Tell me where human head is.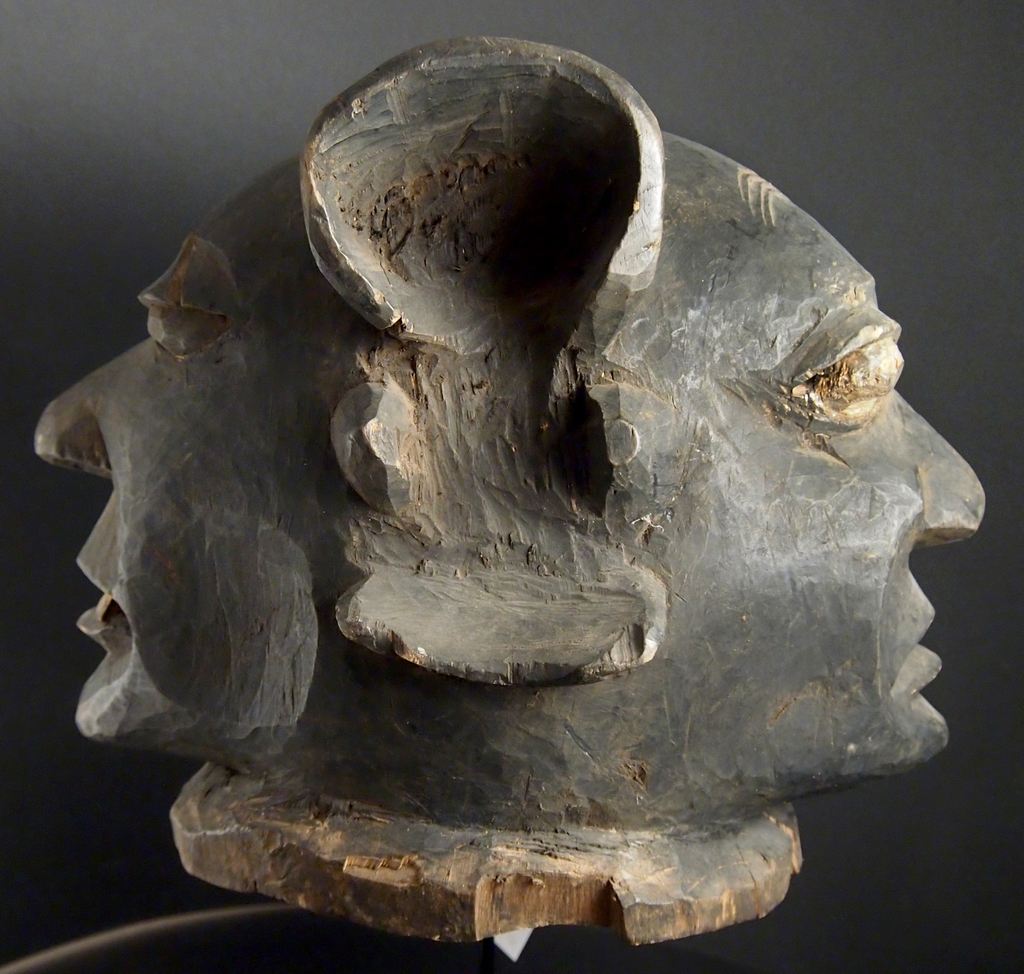
human head is at [left=28, top=141, right=485, bottom=833].
